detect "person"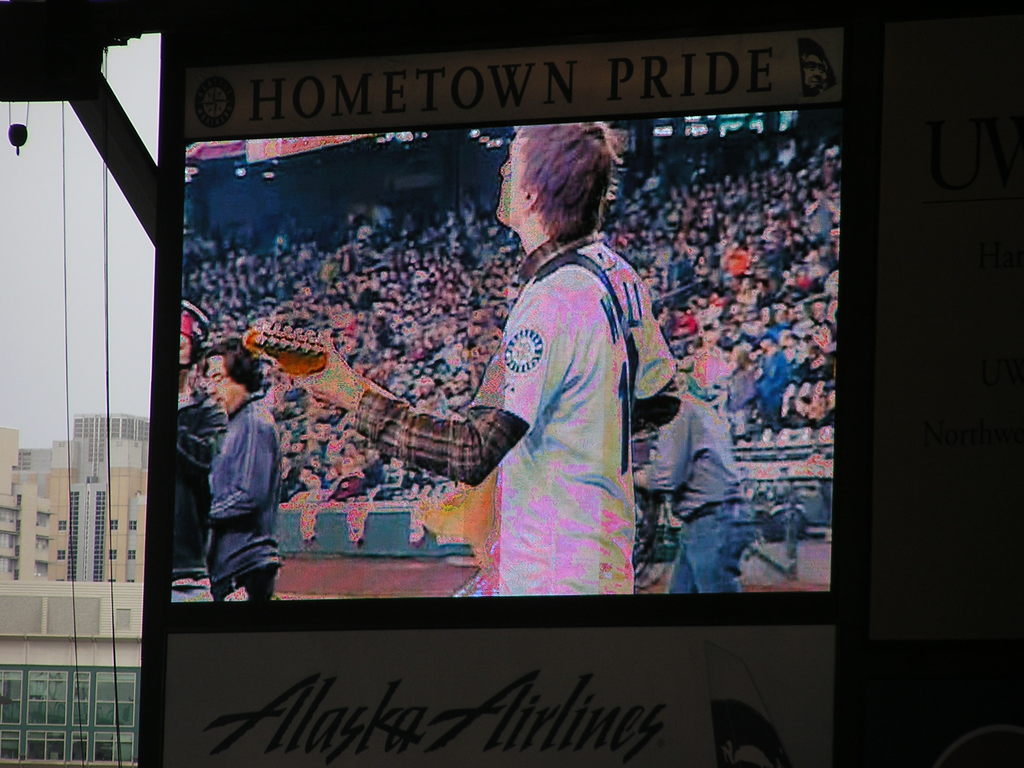
<bbox>298, 119, 677, 604</bbox>
